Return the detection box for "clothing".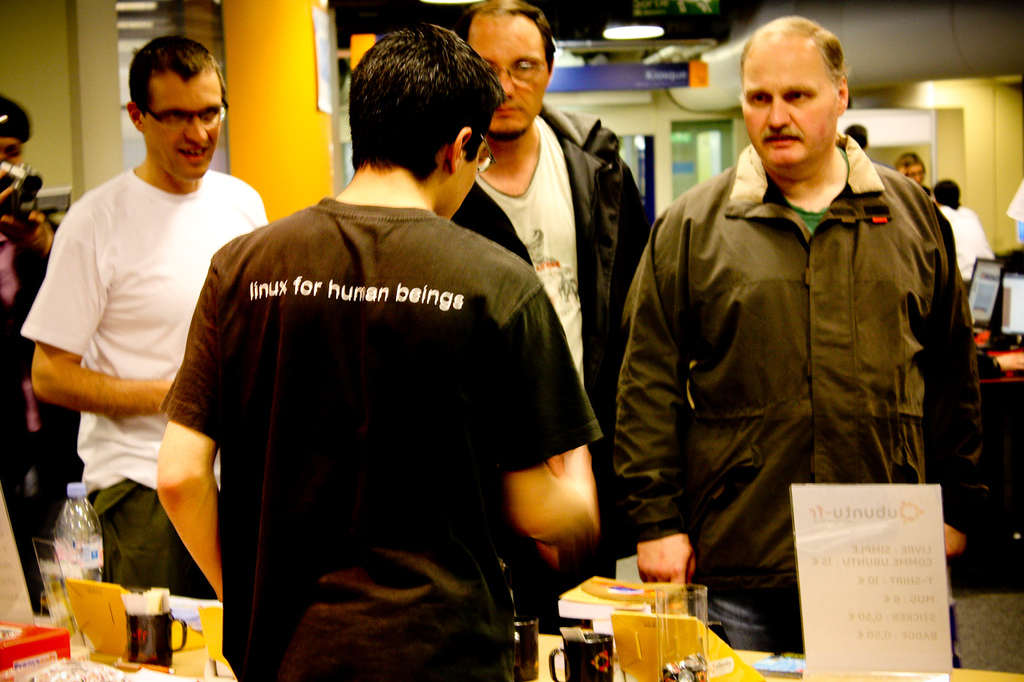
BBox(438, 92, 664, 579).
